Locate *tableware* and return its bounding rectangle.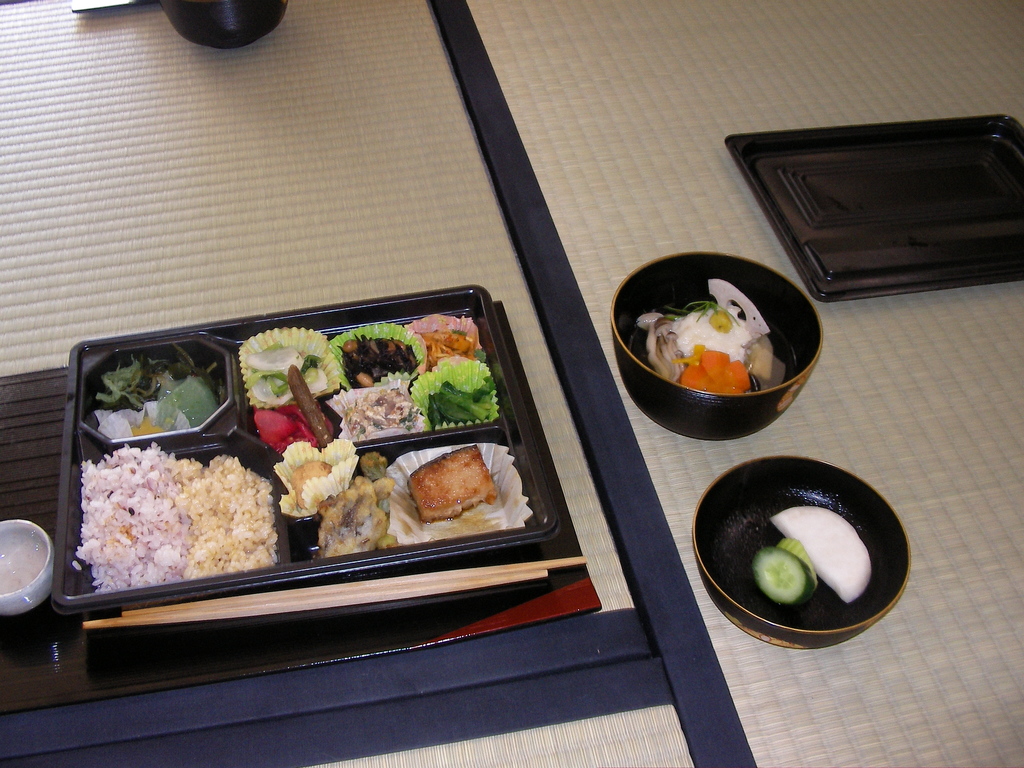
54:289:557:612.
